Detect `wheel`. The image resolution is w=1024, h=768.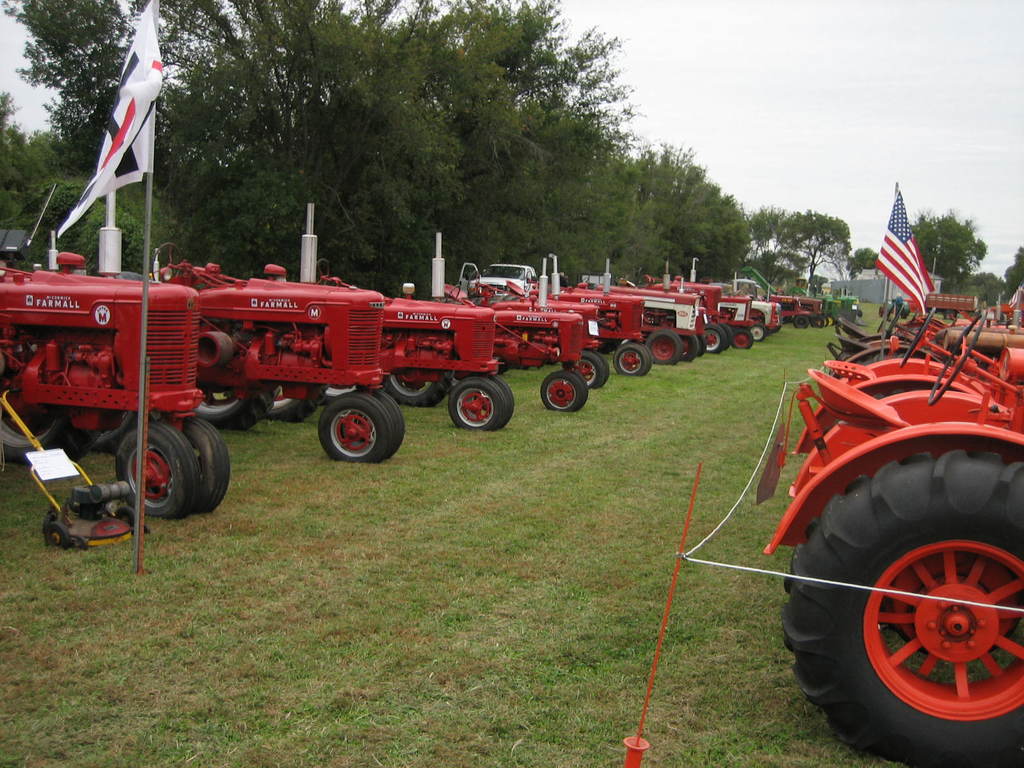
(902, 309, 908, 320).
